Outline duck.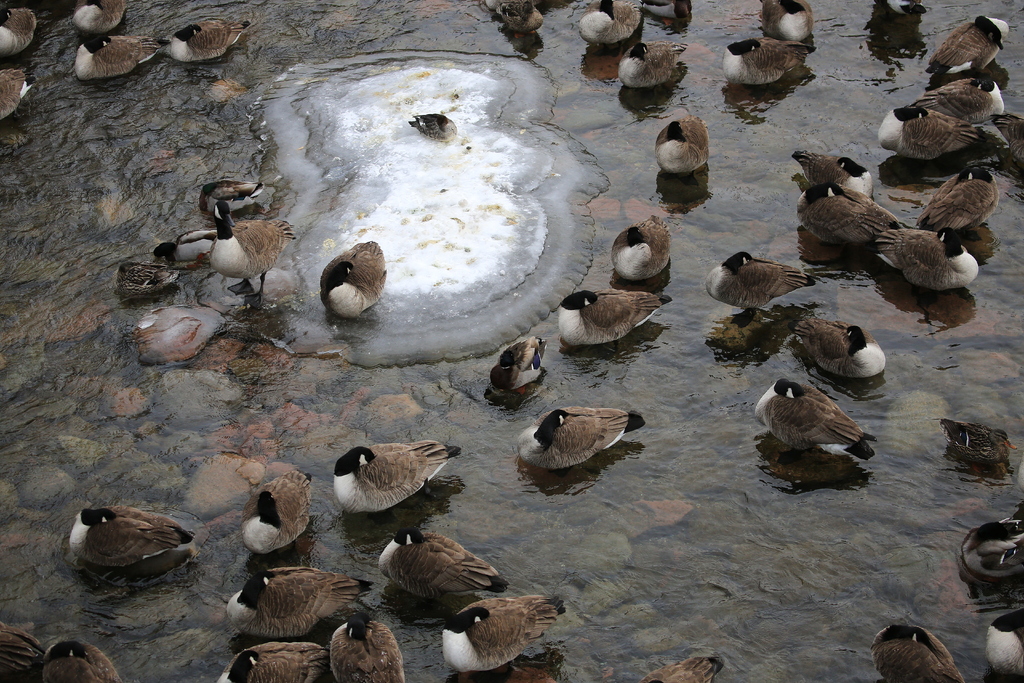
Outline: (left=893, top=158, right=1005, bottom=229).
